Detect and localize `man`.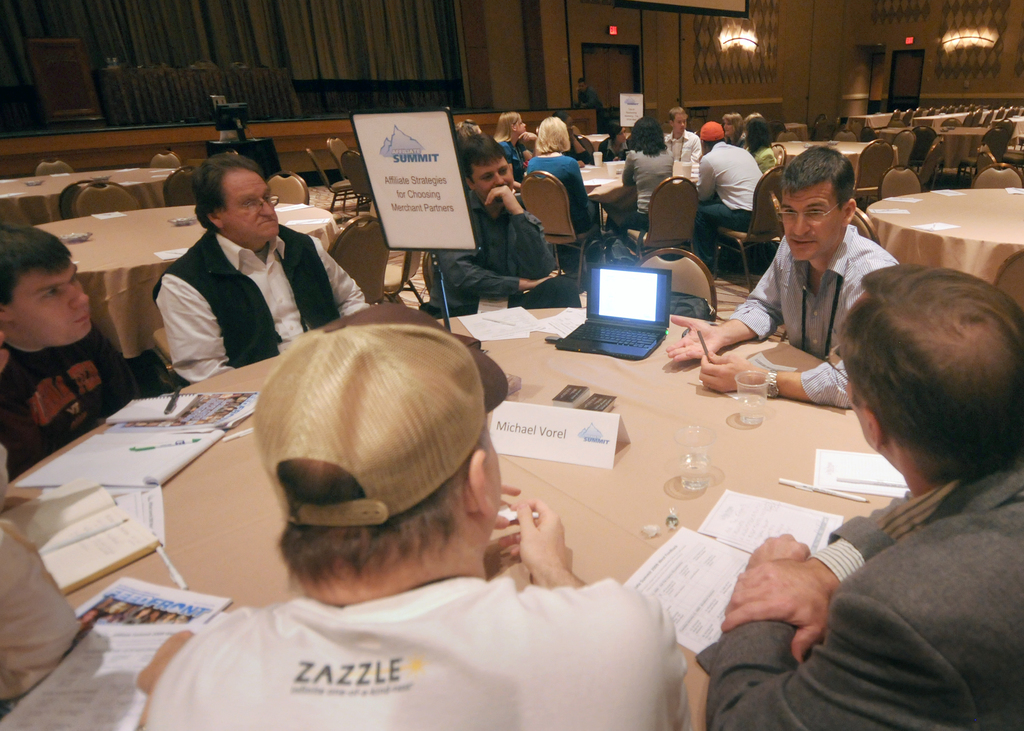
Localized at rect(428, 133, 569, 317).
